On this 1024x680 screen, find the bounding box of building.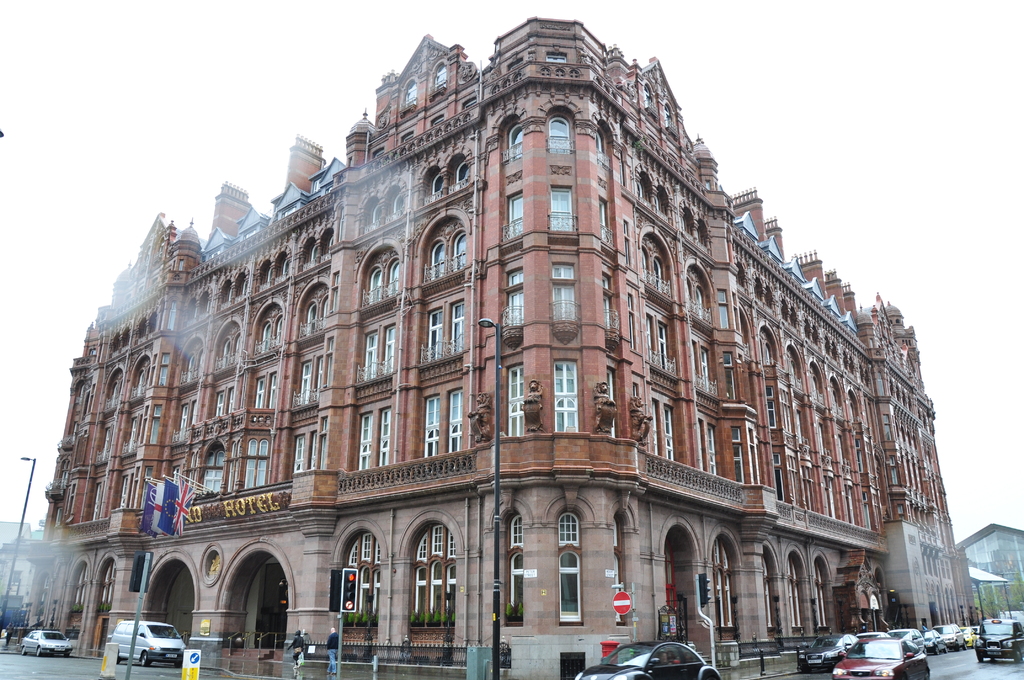
Bounding box: <box>28,38,974,676</box>.
